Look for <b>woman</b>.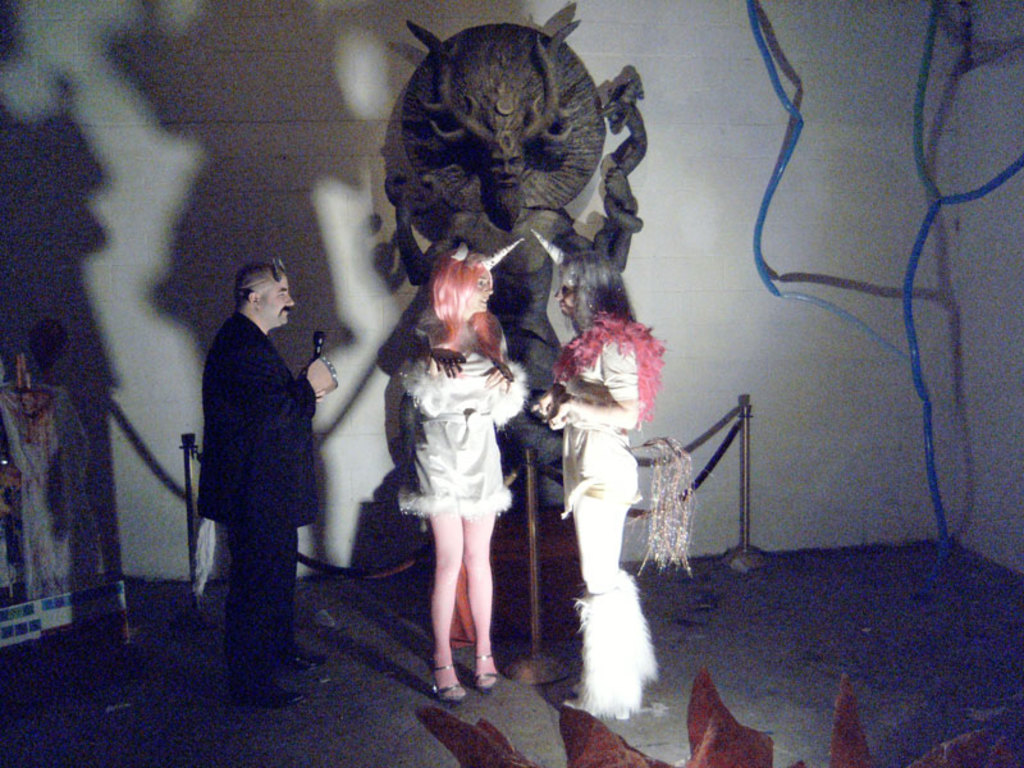
Found: select_region(380, 247, 526, 694).
